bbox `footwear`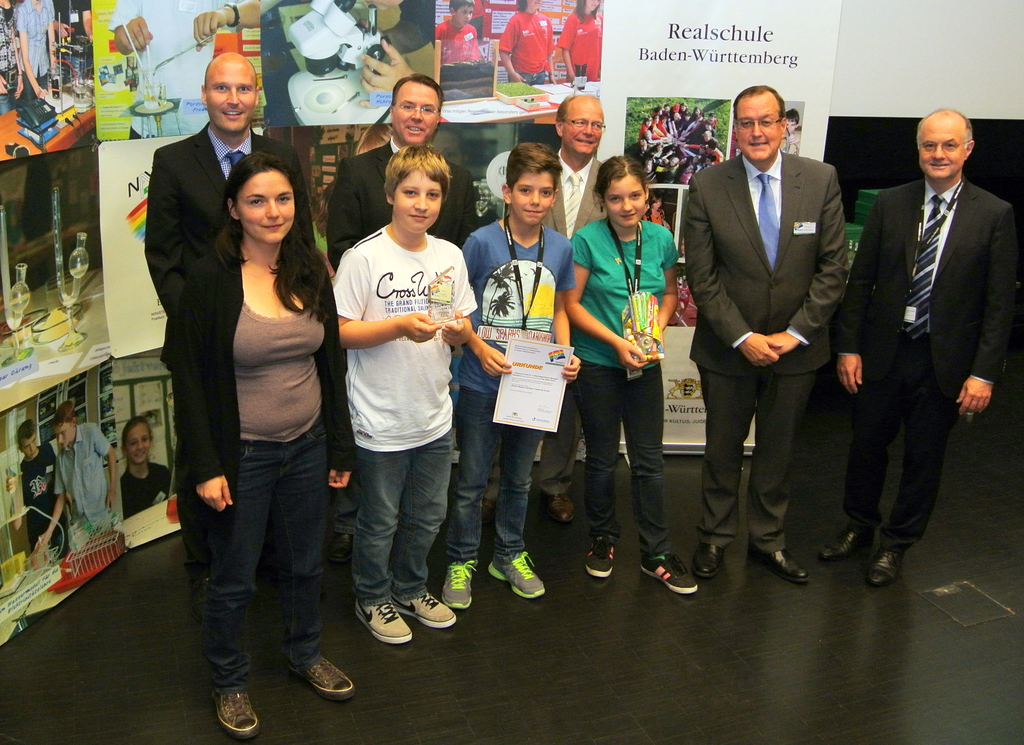
left=640, top=548, right=696, bottom=593
